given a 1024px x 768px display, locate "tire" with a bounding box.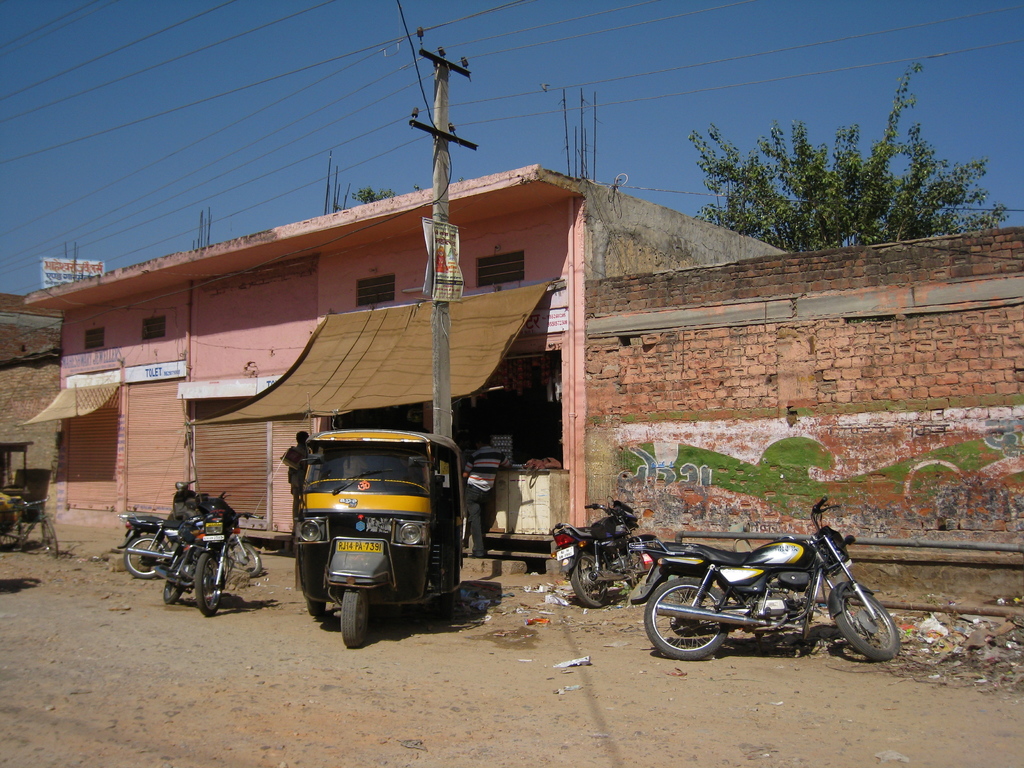
Located: {"x1": 161, "y1": 559, "x2": 194, "y2": 609}.
